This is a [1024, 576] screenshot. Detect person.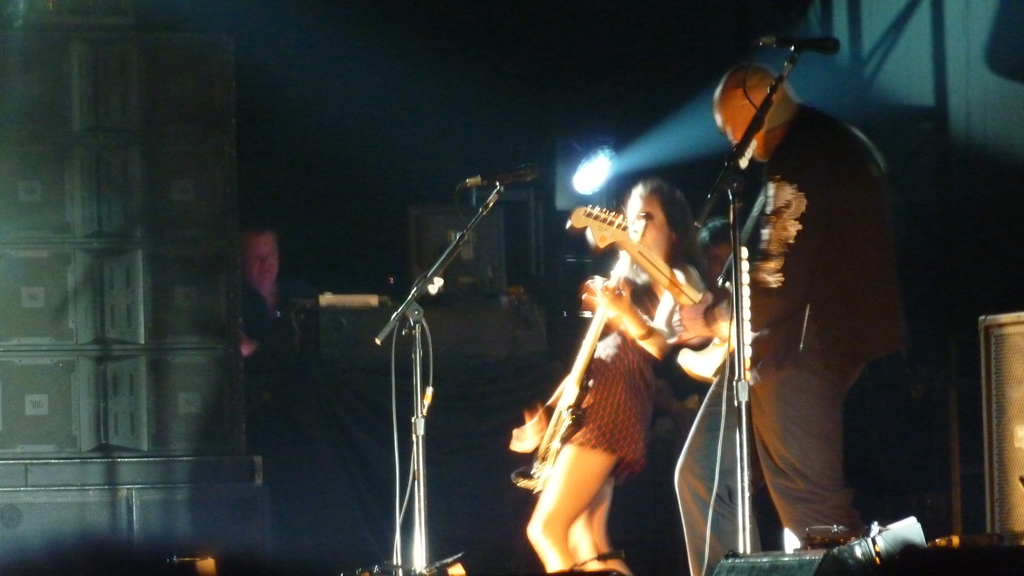
680:61:918:556.
